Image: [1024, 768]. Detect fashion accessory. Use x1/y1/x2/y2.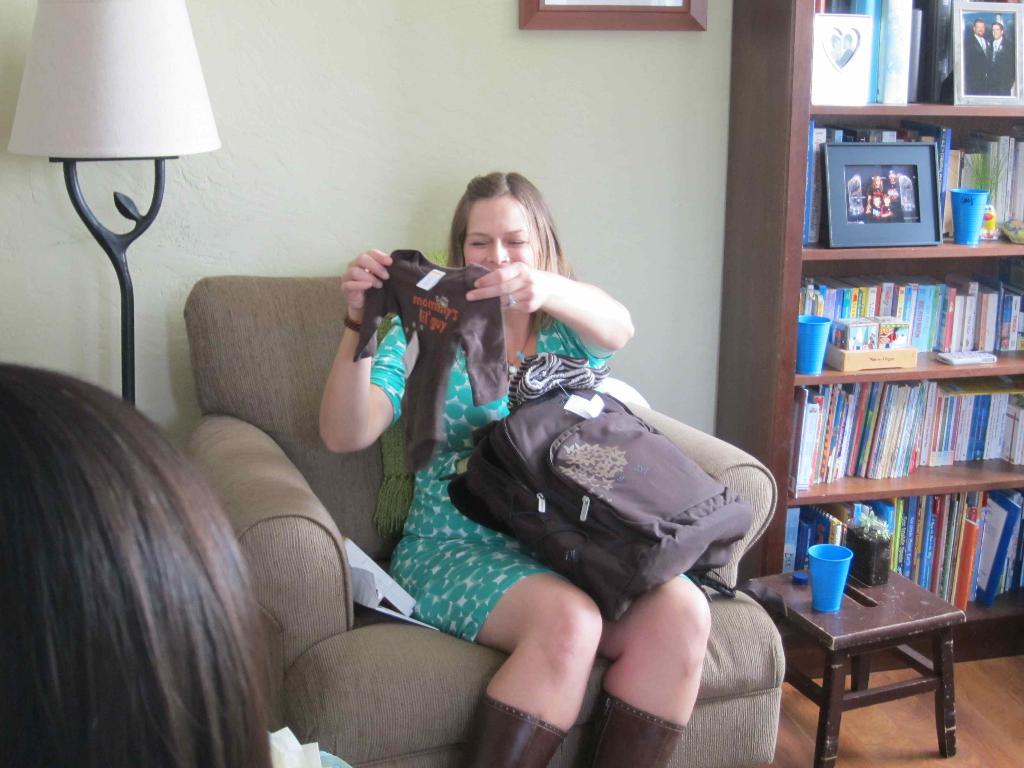
440/689/568/767.
